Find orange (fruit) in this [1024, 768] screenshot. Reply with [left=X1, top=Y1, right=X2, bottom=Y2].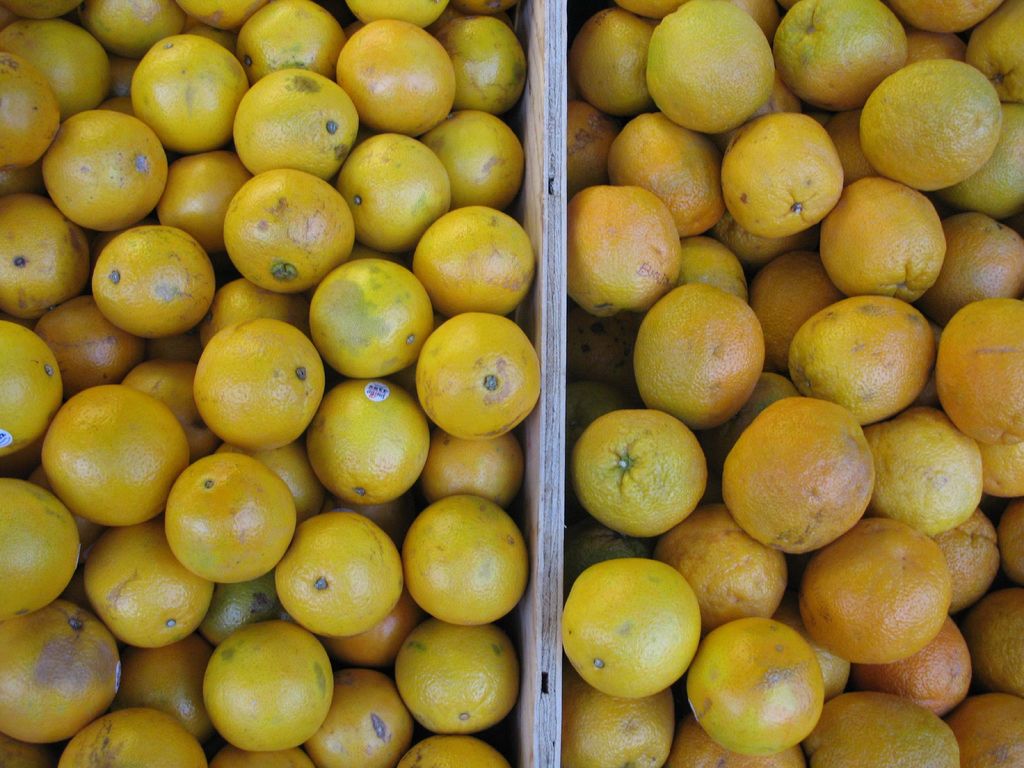
[left=420, top=316, right=537, bottom=438].
